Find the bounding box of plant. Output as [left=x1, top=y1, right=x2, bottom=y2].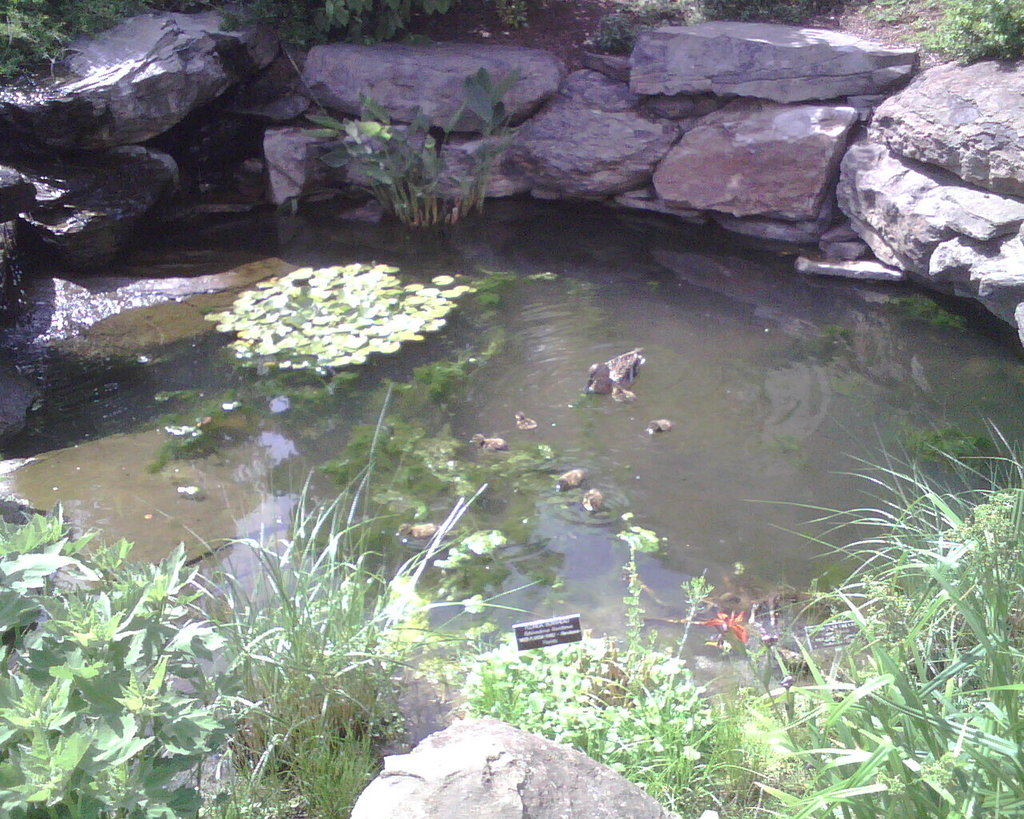
[left=689, top=0, right=847, bottom=25].
